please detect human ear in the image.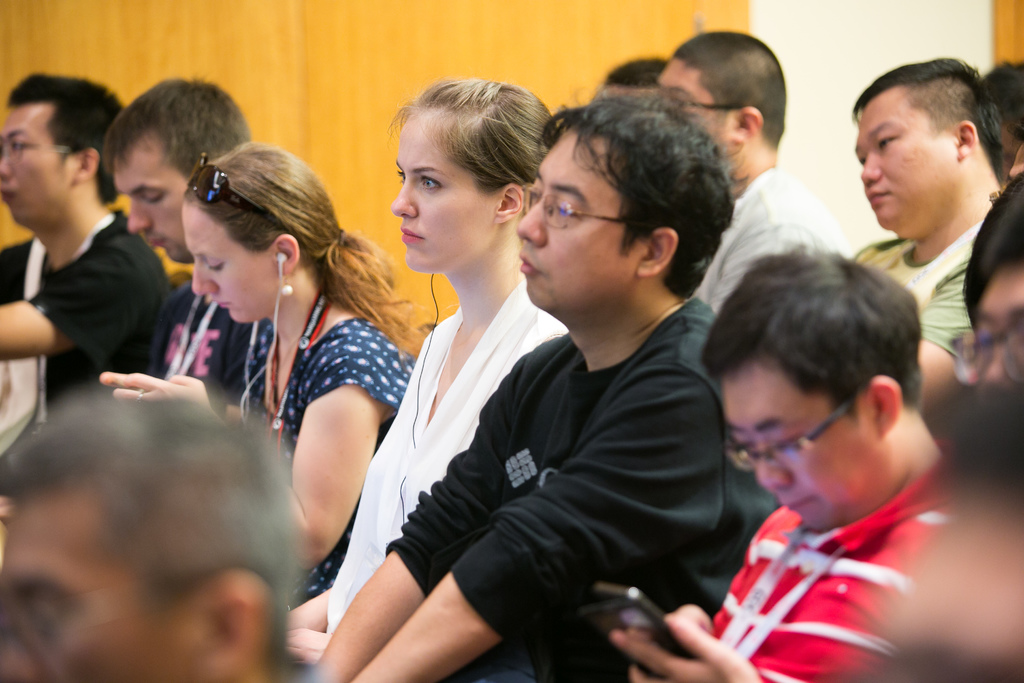
locate(177, 570, 275, 680).
